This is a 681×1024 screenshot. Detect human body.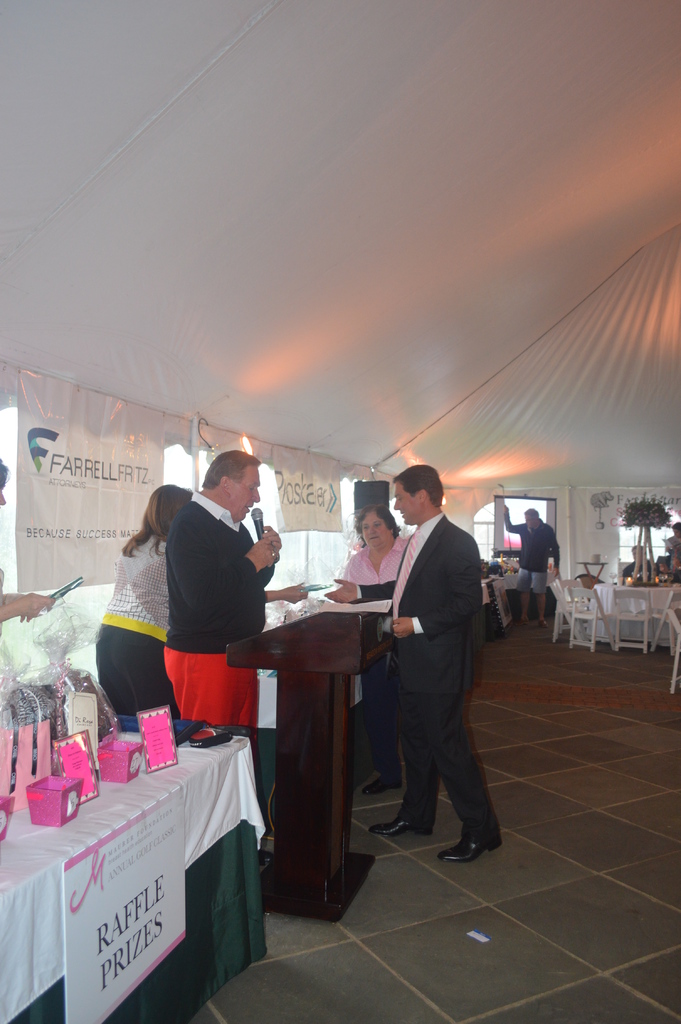
<box>325,463,499,843</box>.
